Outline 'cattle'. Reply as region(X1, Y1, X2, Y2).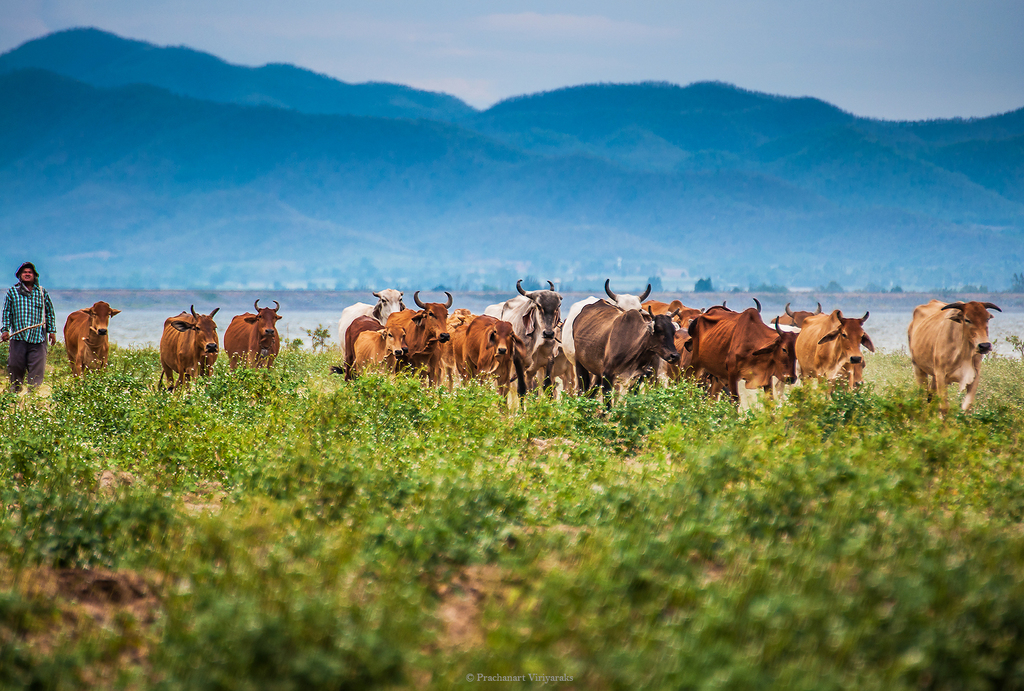
region(768, 302, 824, 403).
